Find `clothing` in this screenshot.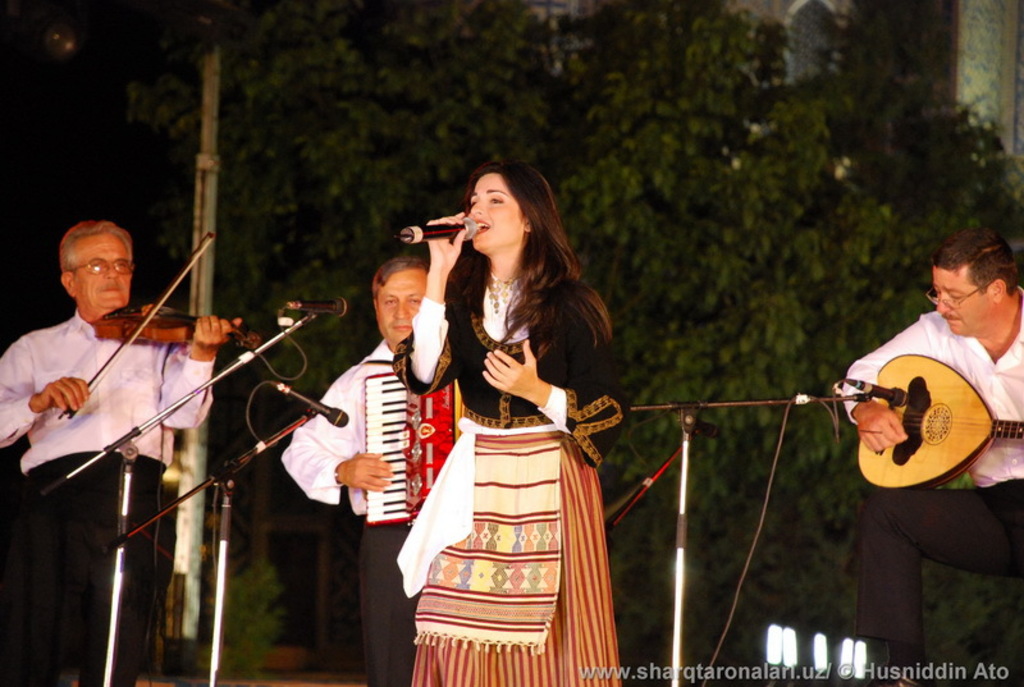
The bounding box for `clothing` is {"left": 413, "top": 252, "right": 621, "bottom": 659}.
